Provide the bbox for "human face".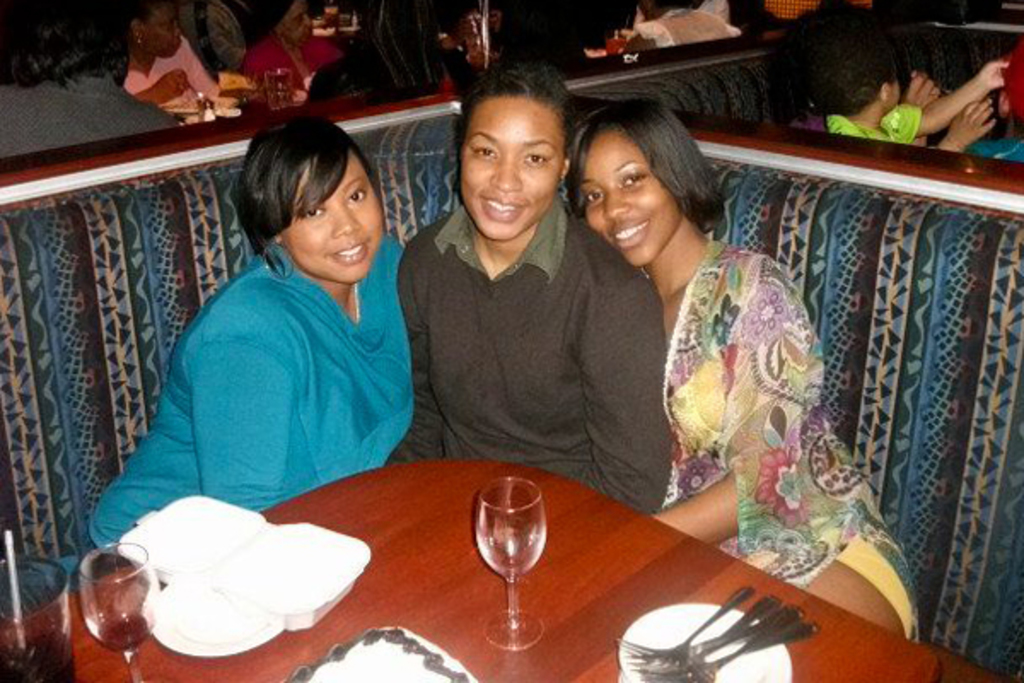
detection(140, 3, 188, 61).
